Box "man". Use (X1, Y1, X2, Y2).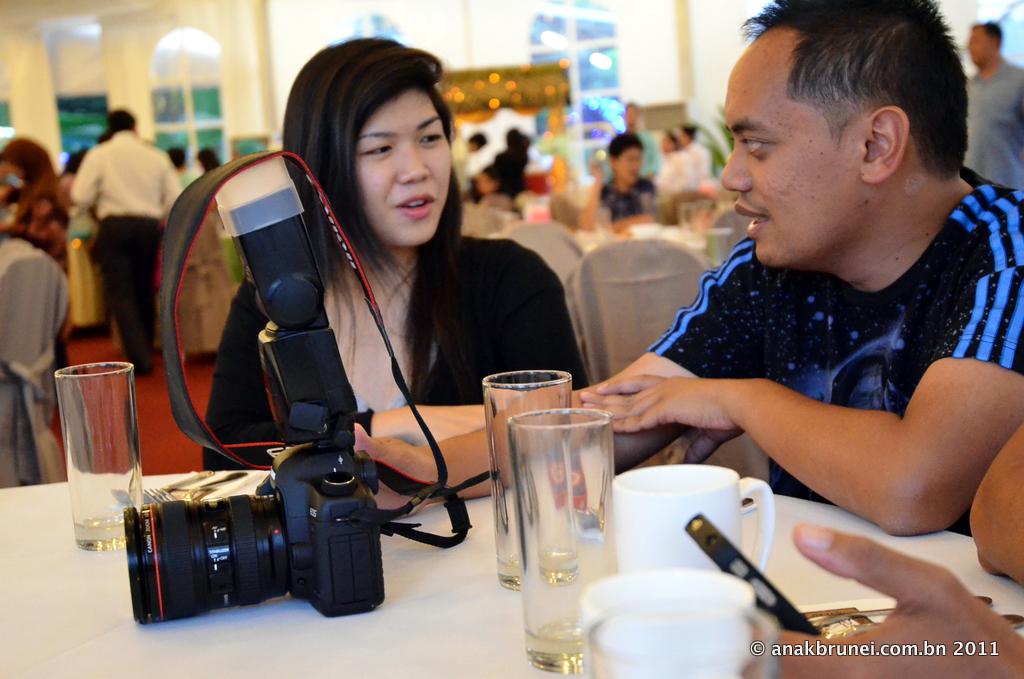
(71, 109, 185, 379).
